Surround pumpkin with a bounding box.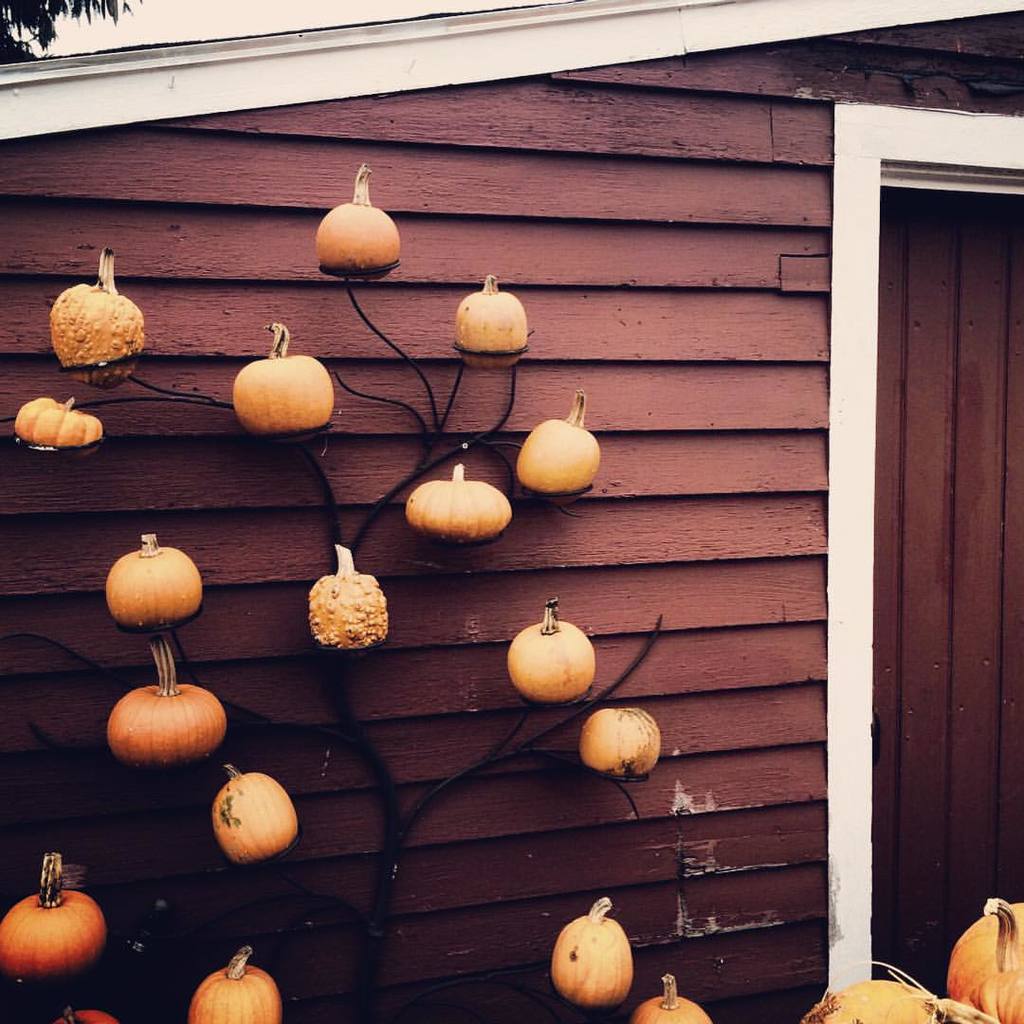
box=[110, 639, 220, 765].
